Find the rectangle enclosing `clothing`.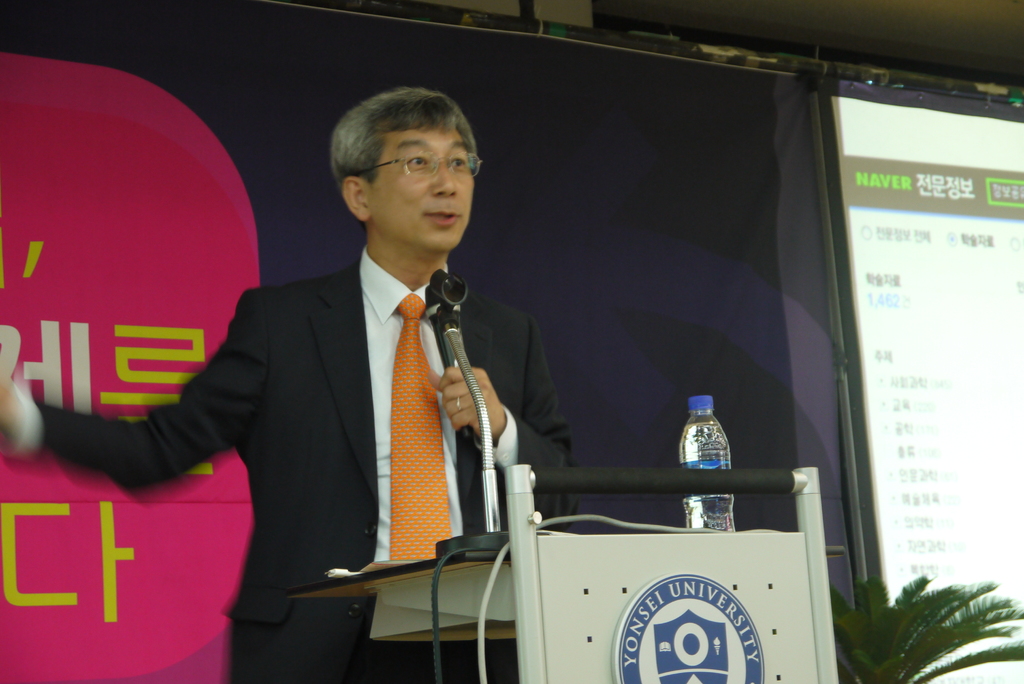
box=[72, 234, 514, 639].
